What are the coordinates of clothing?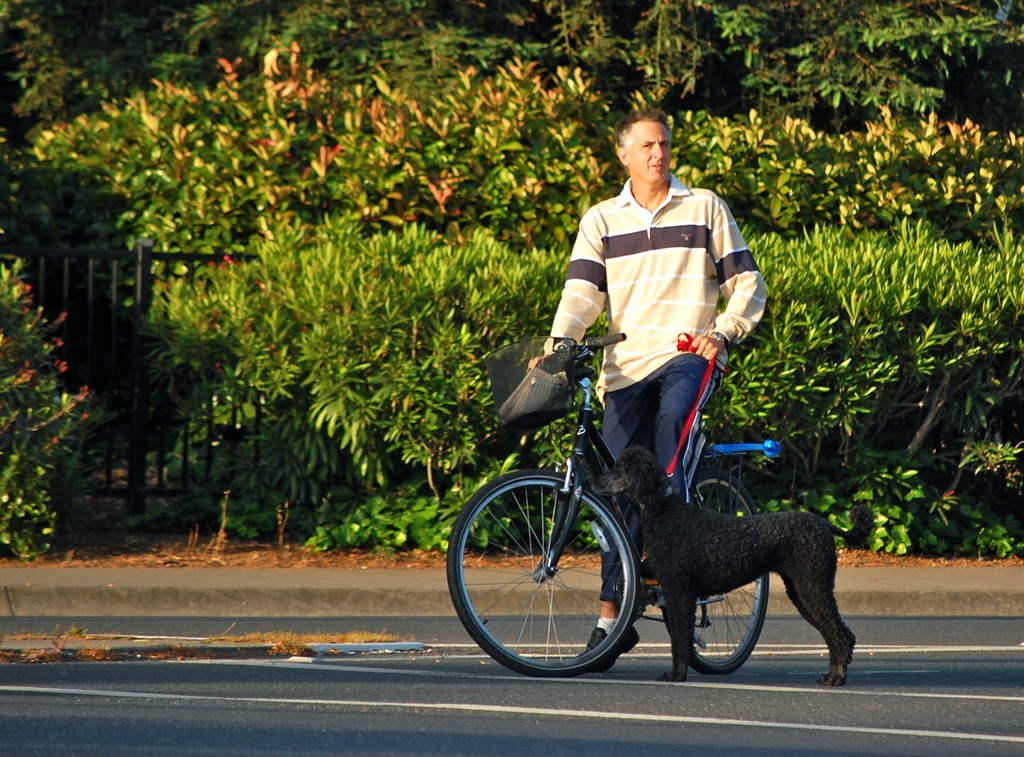
detection(547, 164, 772, 599).
